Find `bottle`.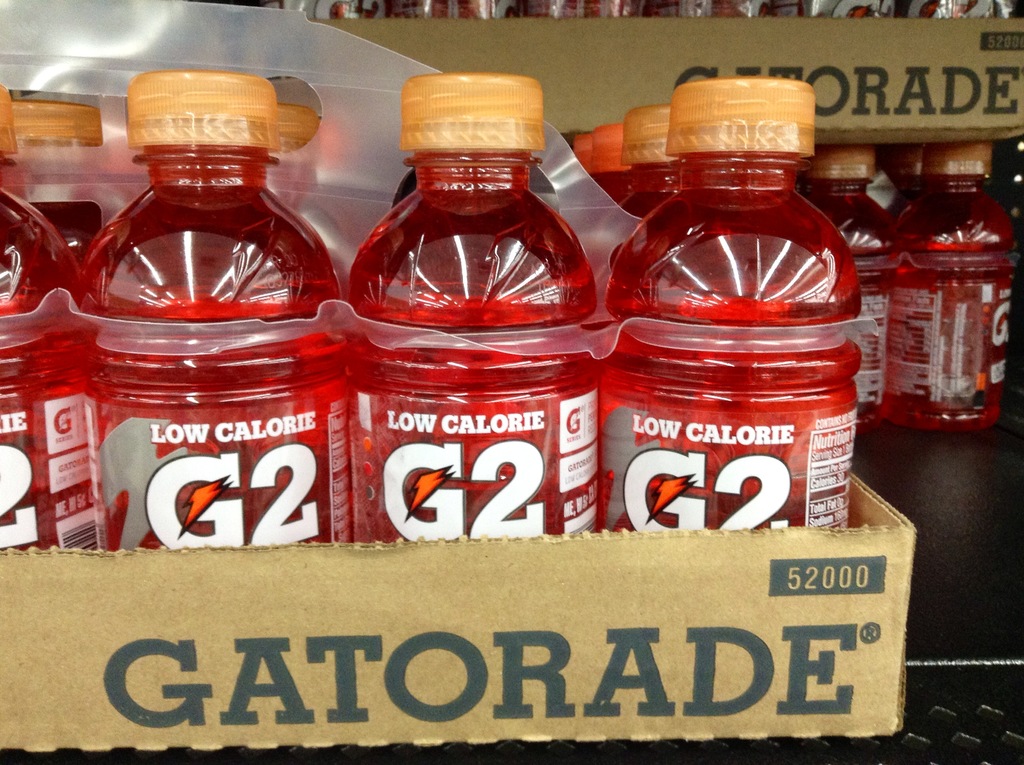
(left=0, top=83, right=100, bottom=551).
